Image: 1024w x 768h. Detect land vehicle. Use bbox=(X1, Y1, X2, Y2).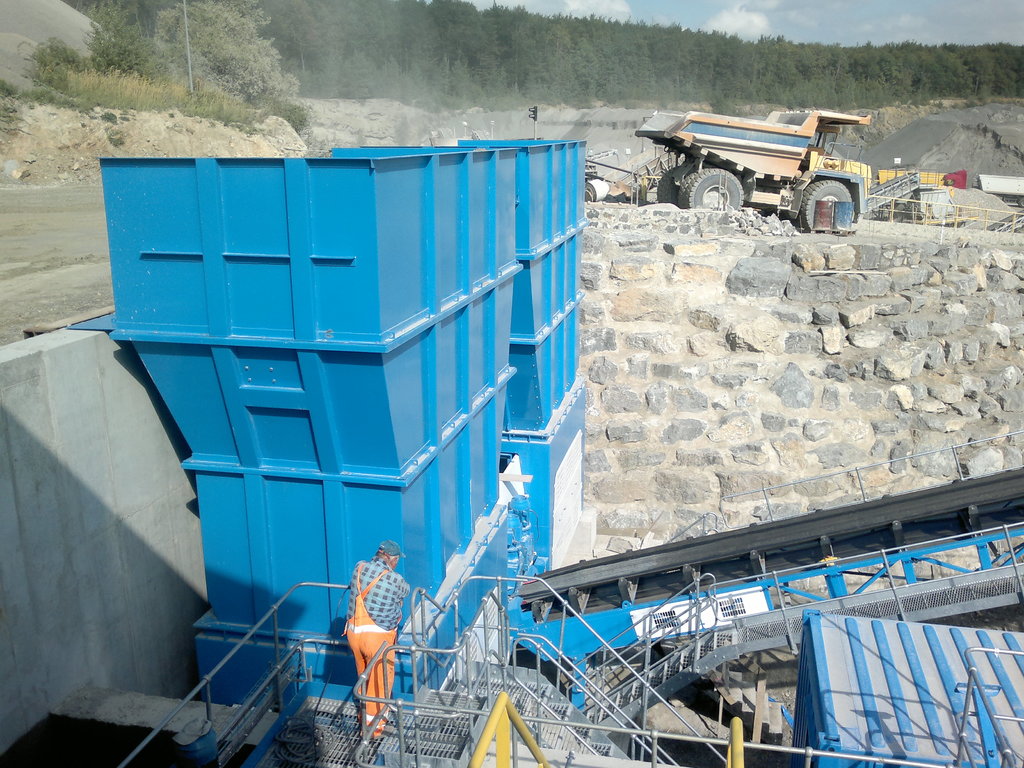
bbox=(647, 92, 881, 223).
